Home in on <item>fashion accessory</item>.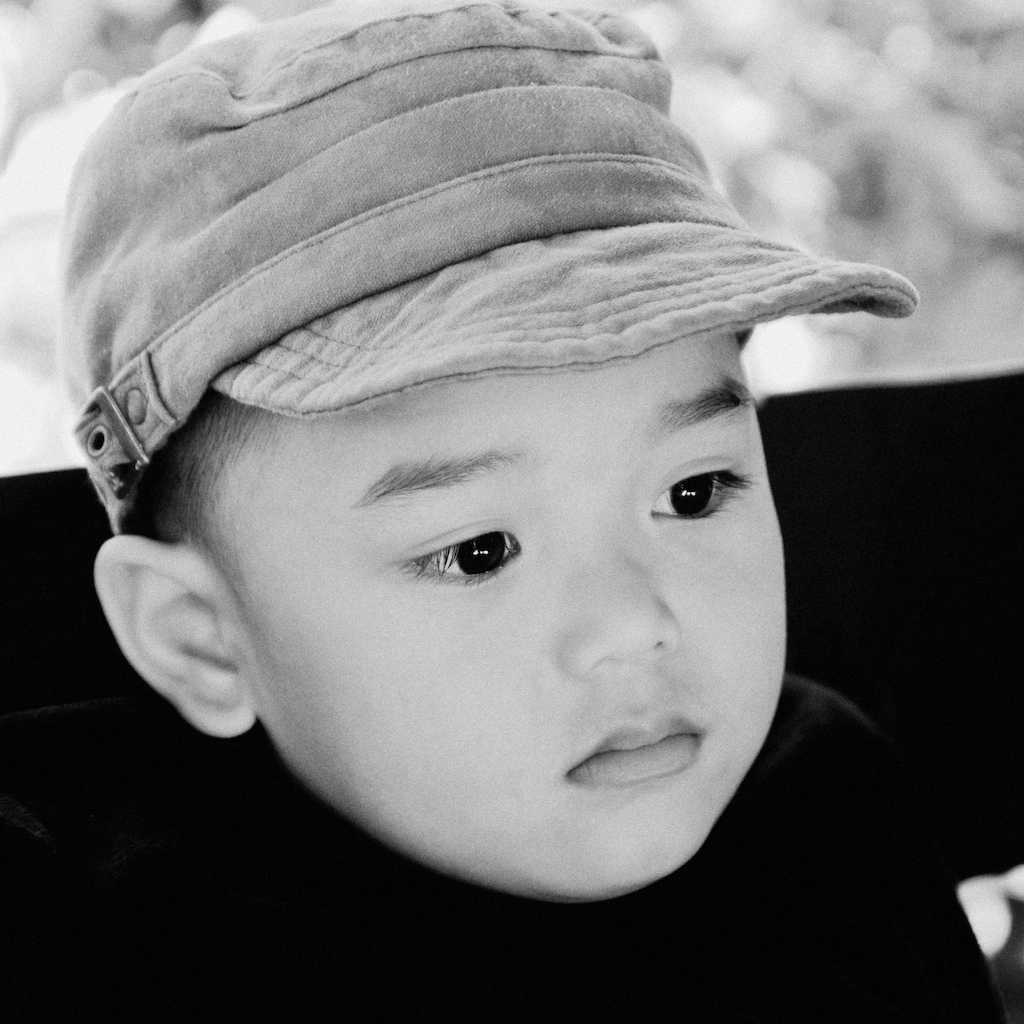
Homed in at (59, 0, 918, 533).
